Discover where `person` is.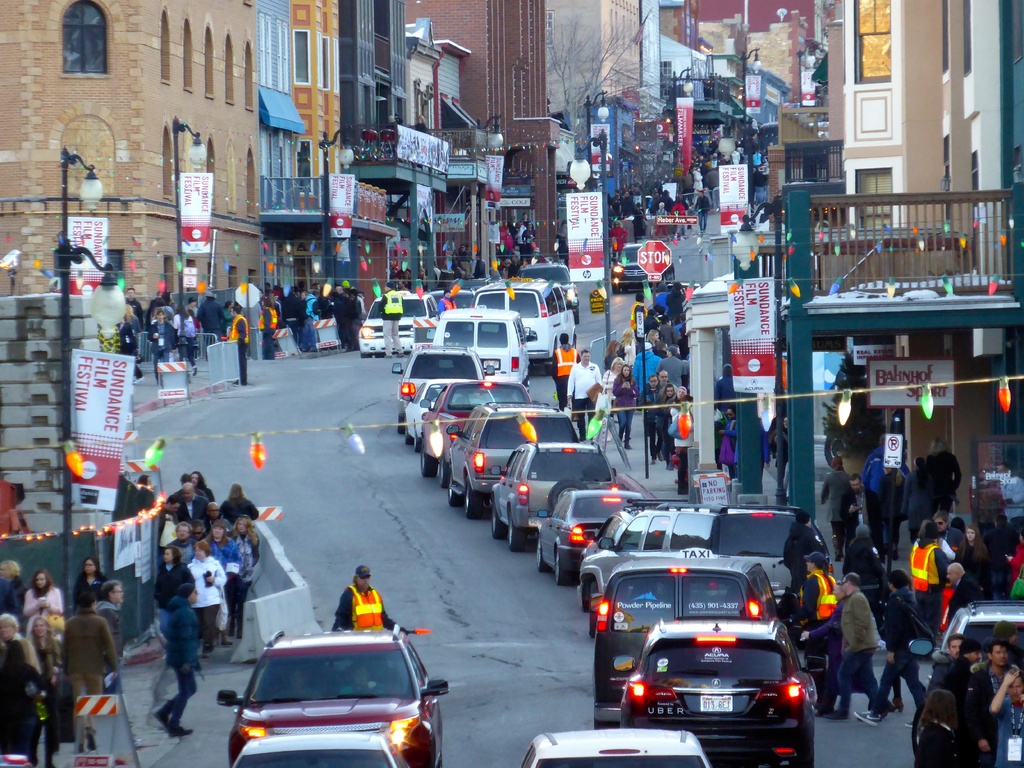
Discovered at 134,477,153,508.
